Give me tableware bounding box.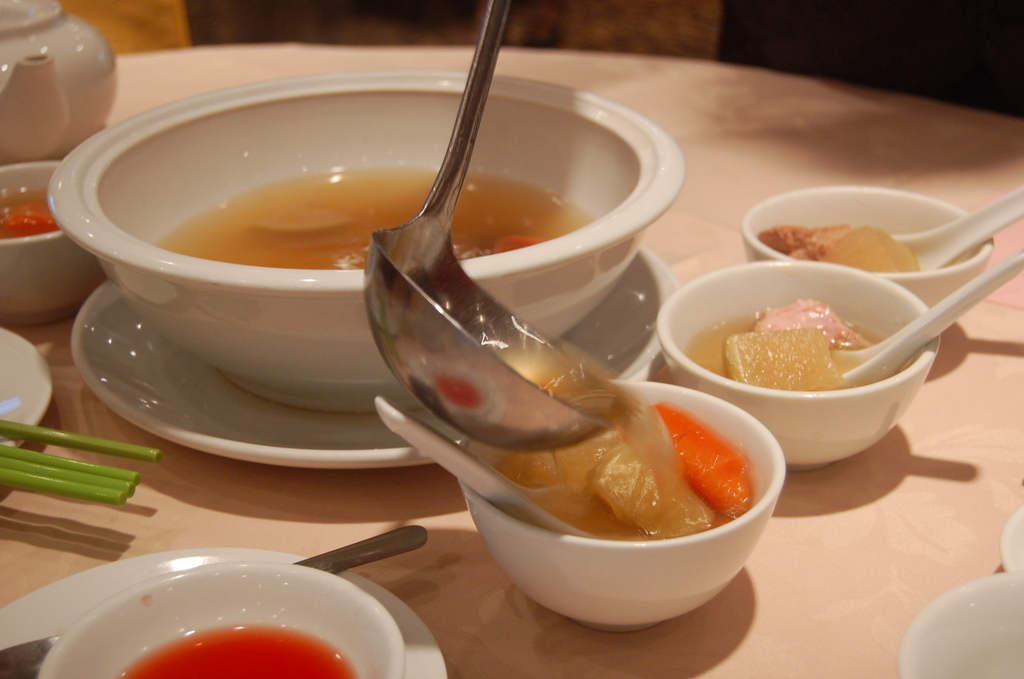
[x1=0, y1=160, x2=108, y2=330].
